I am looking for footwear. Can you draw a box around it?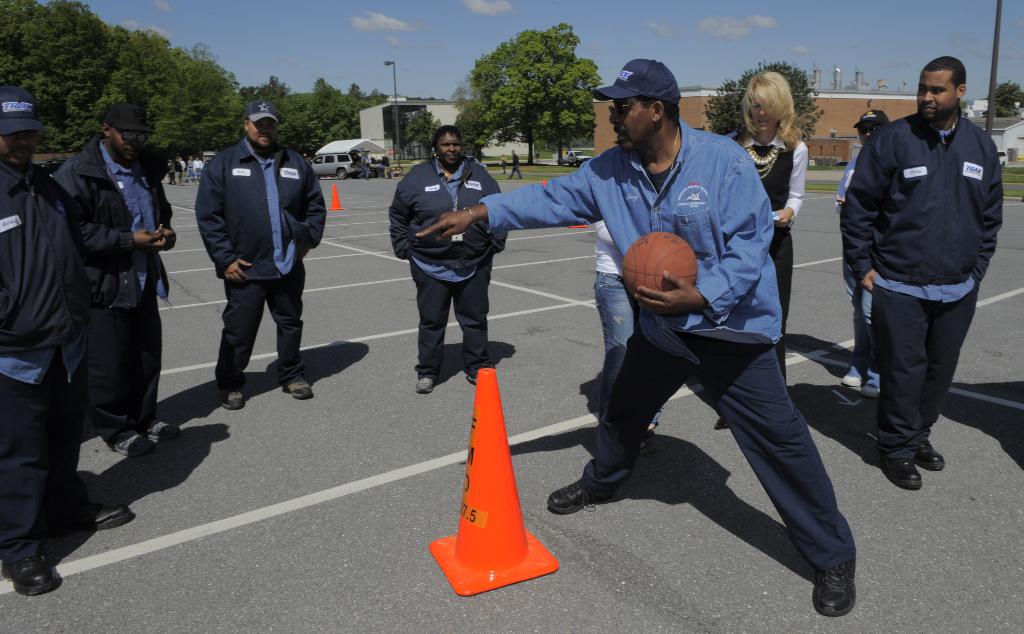
Sure, the bounding box is {"x1": 414, "y1": 378, "x2": 435, "y2": 395}.
